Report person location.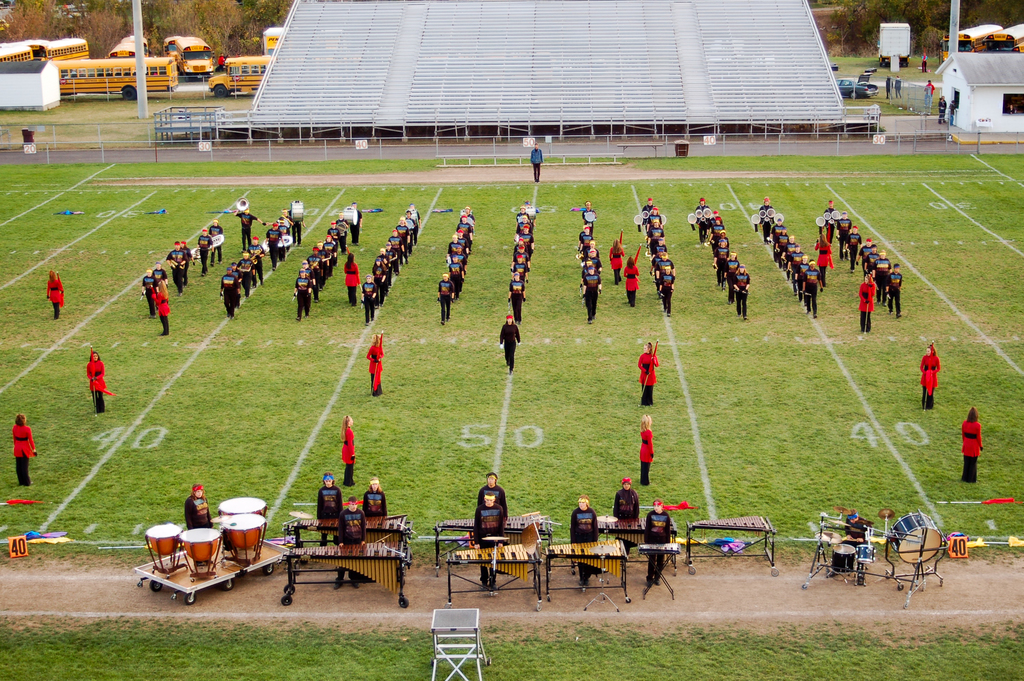
Report: region(607, 238, 627, 286).
